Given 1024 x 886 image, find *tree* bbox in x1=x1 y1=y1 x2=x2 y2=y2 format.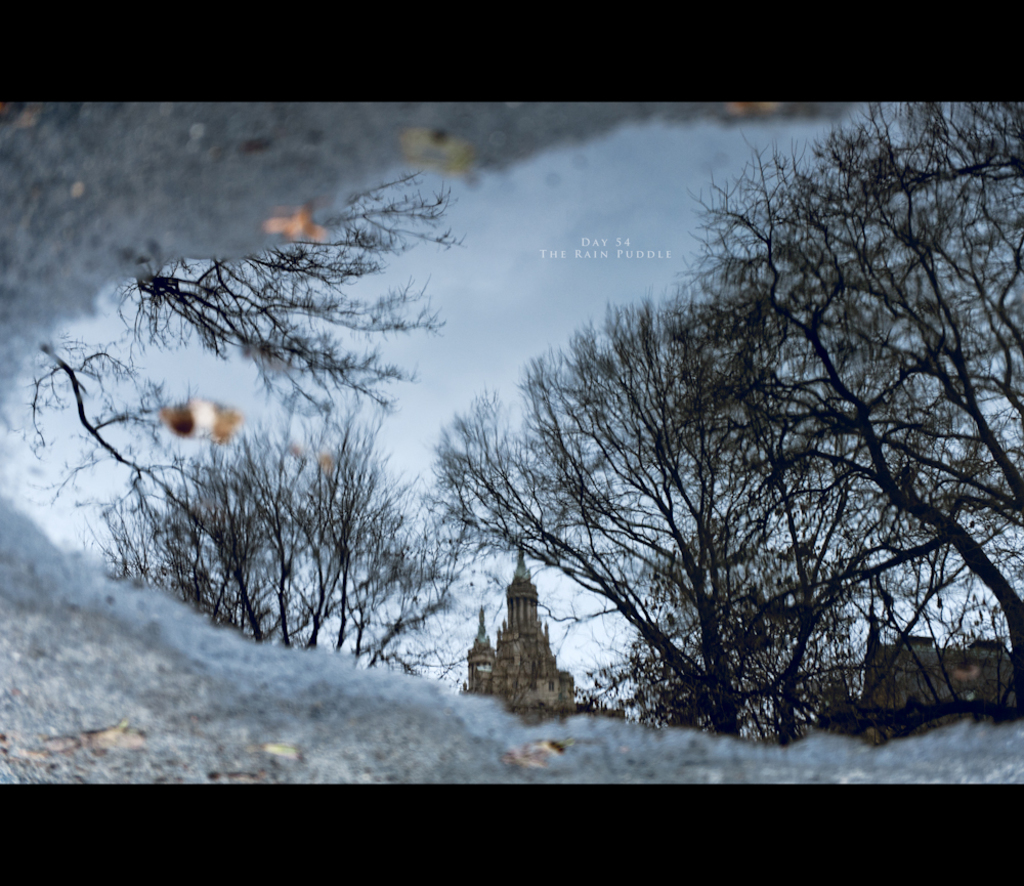
x1=424 y1=97 x2=1023 y2=742.
